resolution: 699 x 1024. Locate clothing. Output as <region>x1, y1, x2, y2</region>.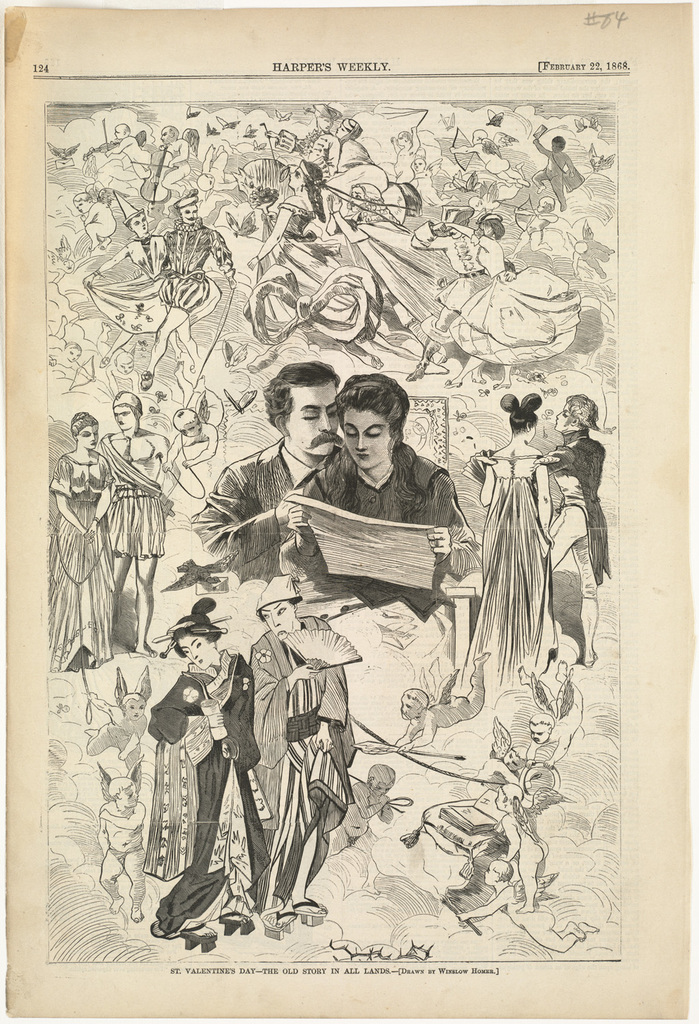
<region>38, 456, 113, 691</region>.
